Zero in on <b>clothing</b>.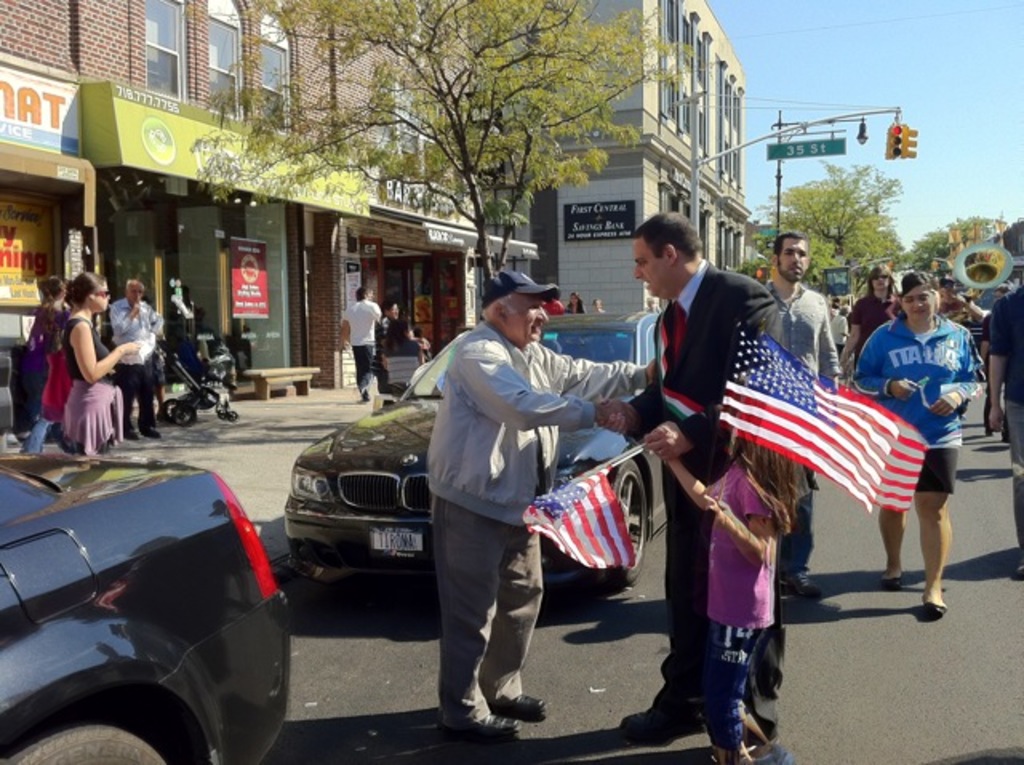
Zeroed in: select_region(106, 296, 162, 426).
